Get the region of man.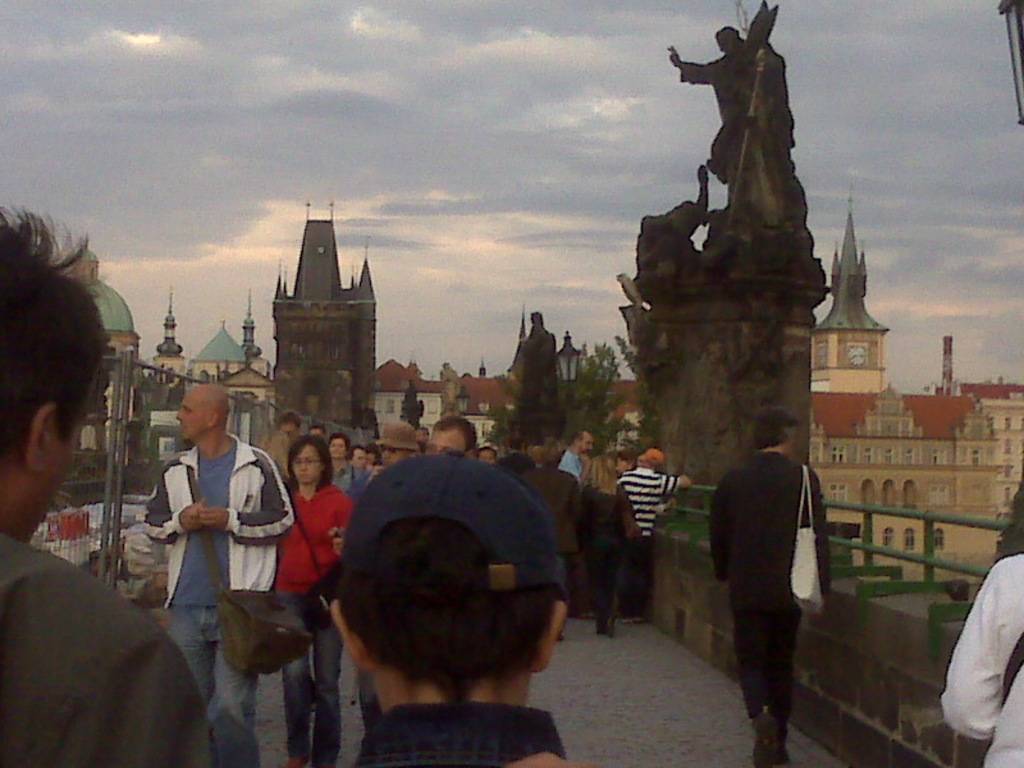
box=[618, 445, 685, 623].
